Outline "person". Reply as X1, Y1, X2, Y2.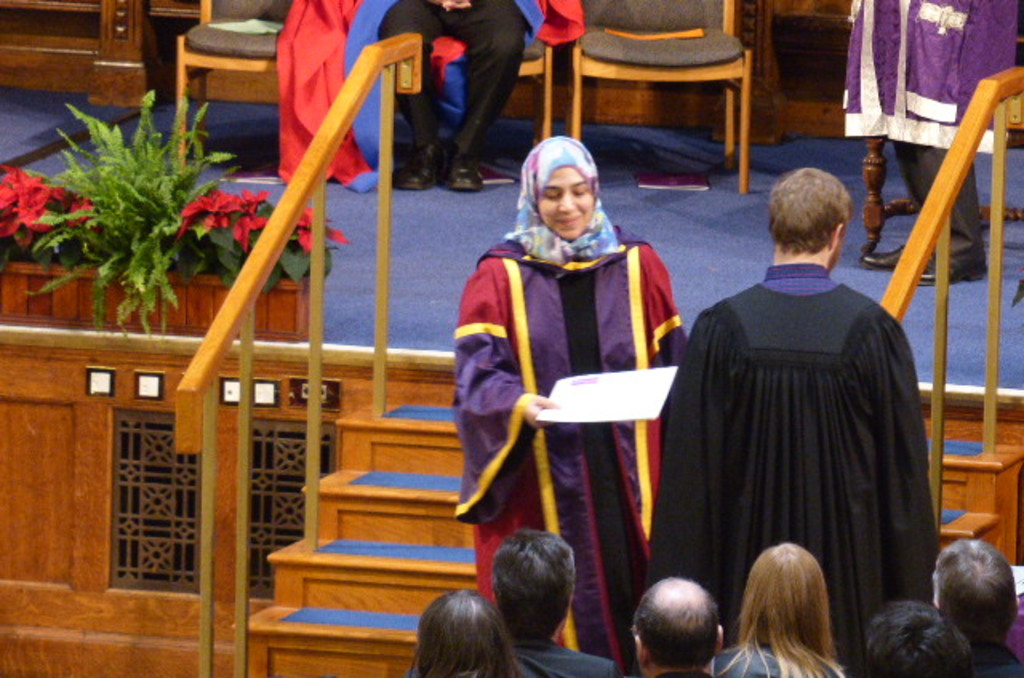
861, 601, 986, 676.
